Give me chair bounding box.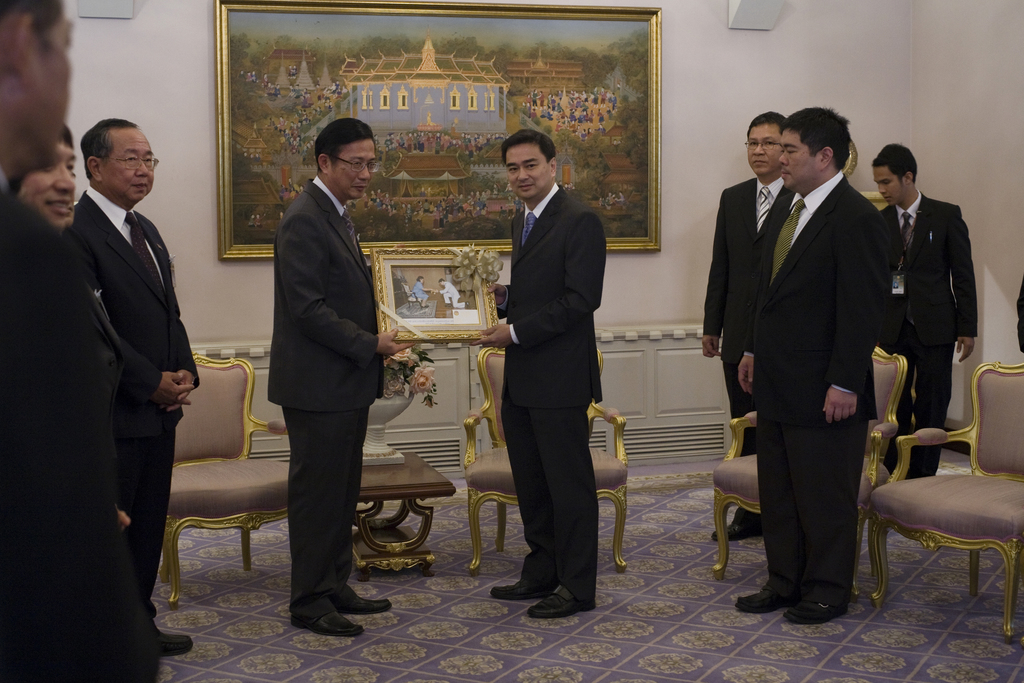
select_region(709, 345, 902, 611).
